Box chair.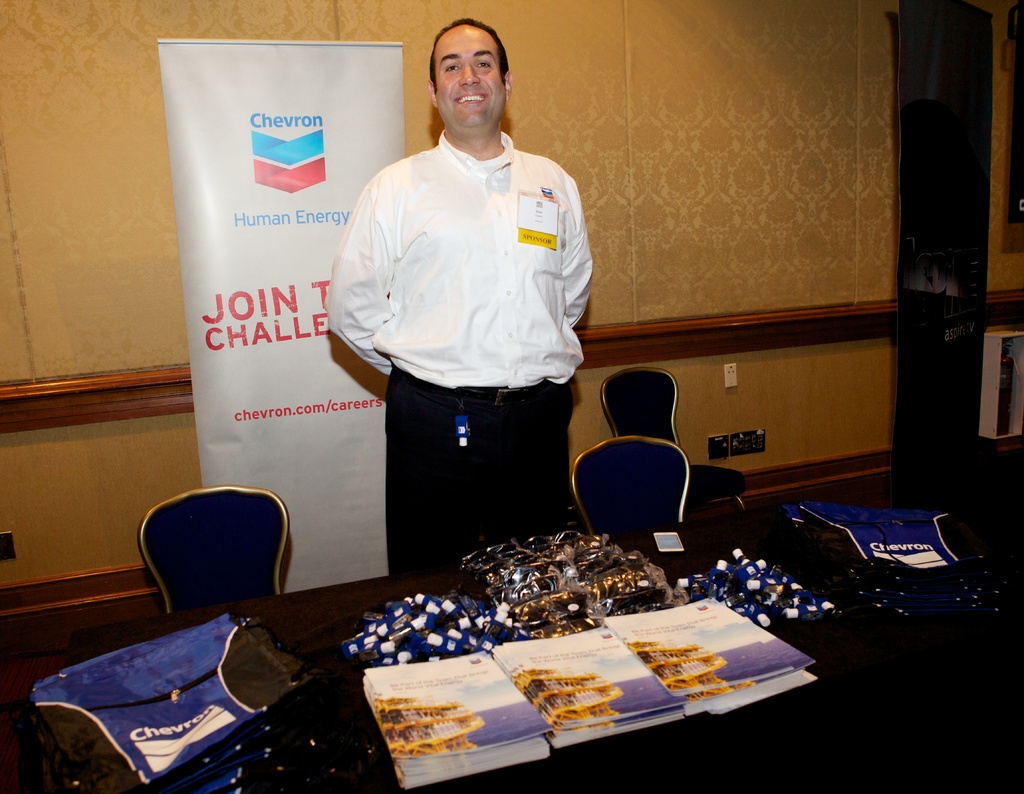
box(570, 433, 689, 541).
